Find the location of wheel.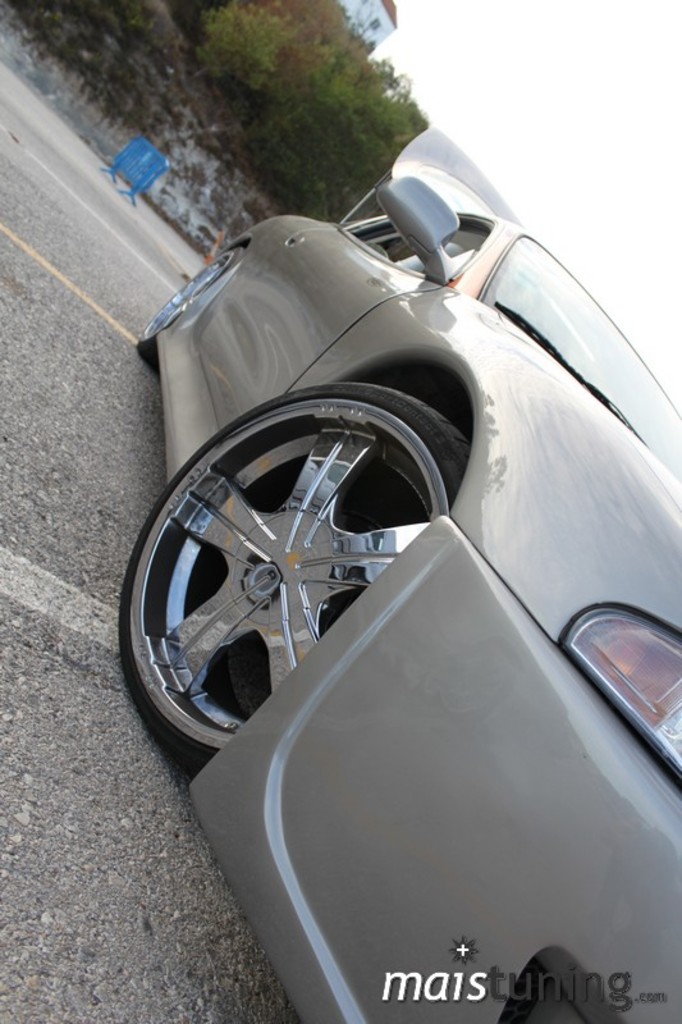
Location: box=[114, 367, 472, 746].
